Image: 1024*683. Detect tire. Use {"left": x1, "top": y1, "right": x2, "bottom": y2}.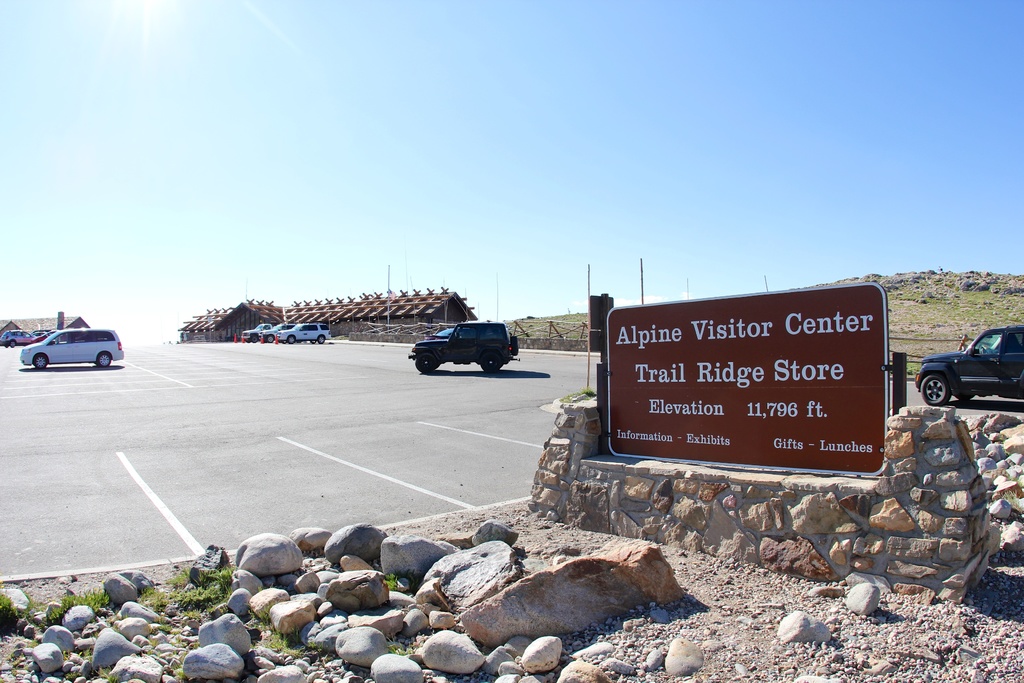
{"left": 287, "top": 335, "right": 295, "bottom": 345}.
